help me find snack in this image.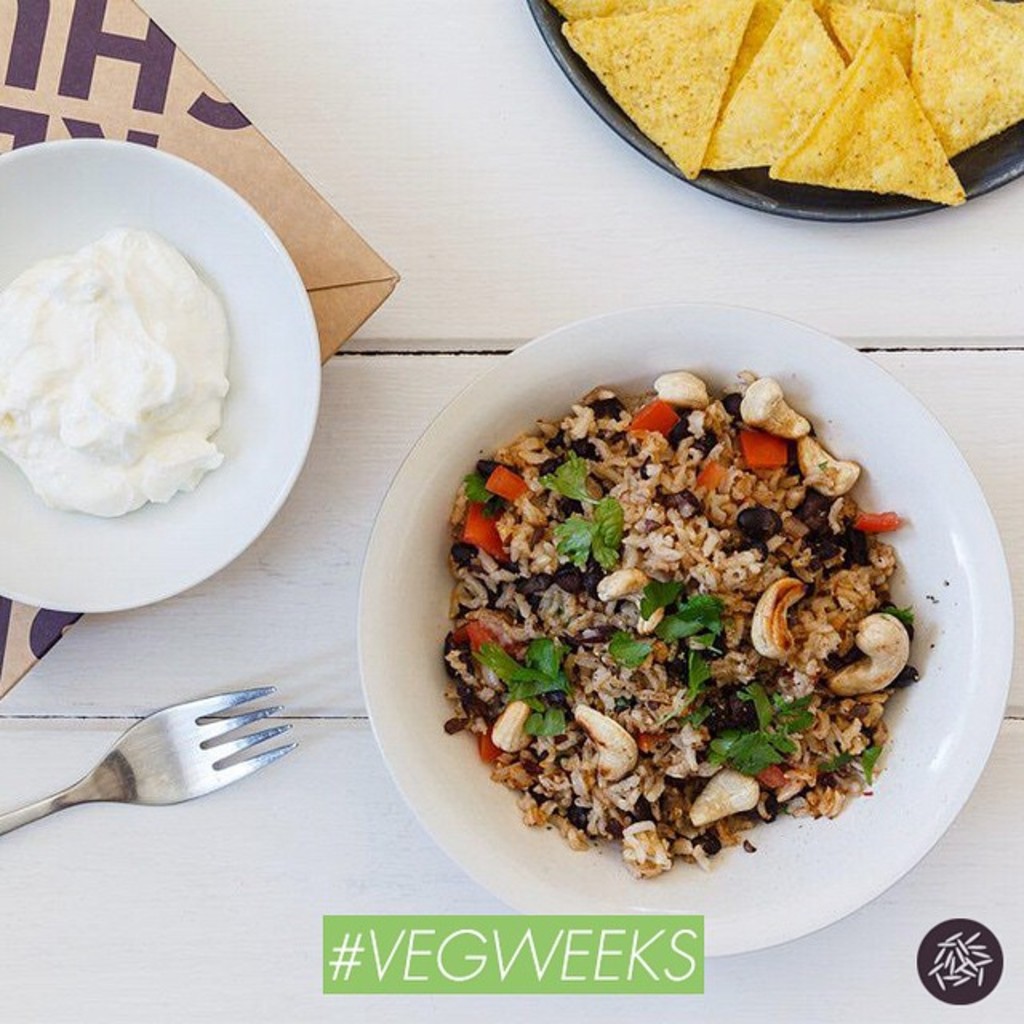
Found it: 590/13/1010/194.
